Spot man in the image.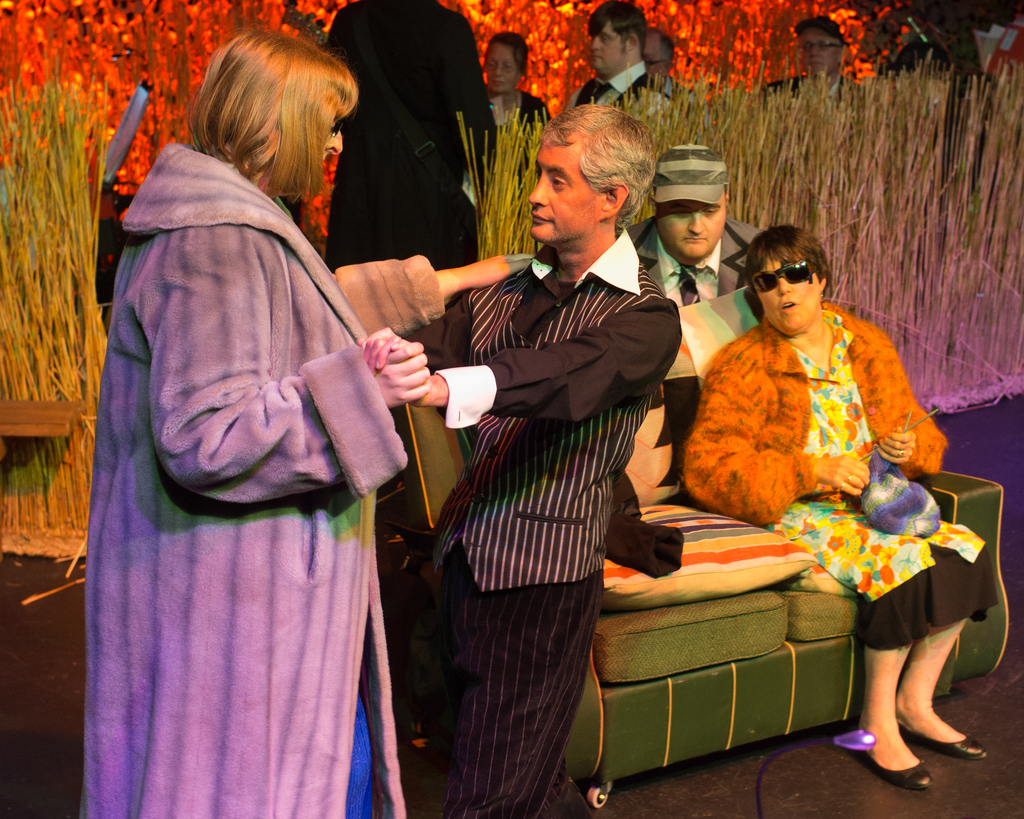
man found at 641/29/699/105.
